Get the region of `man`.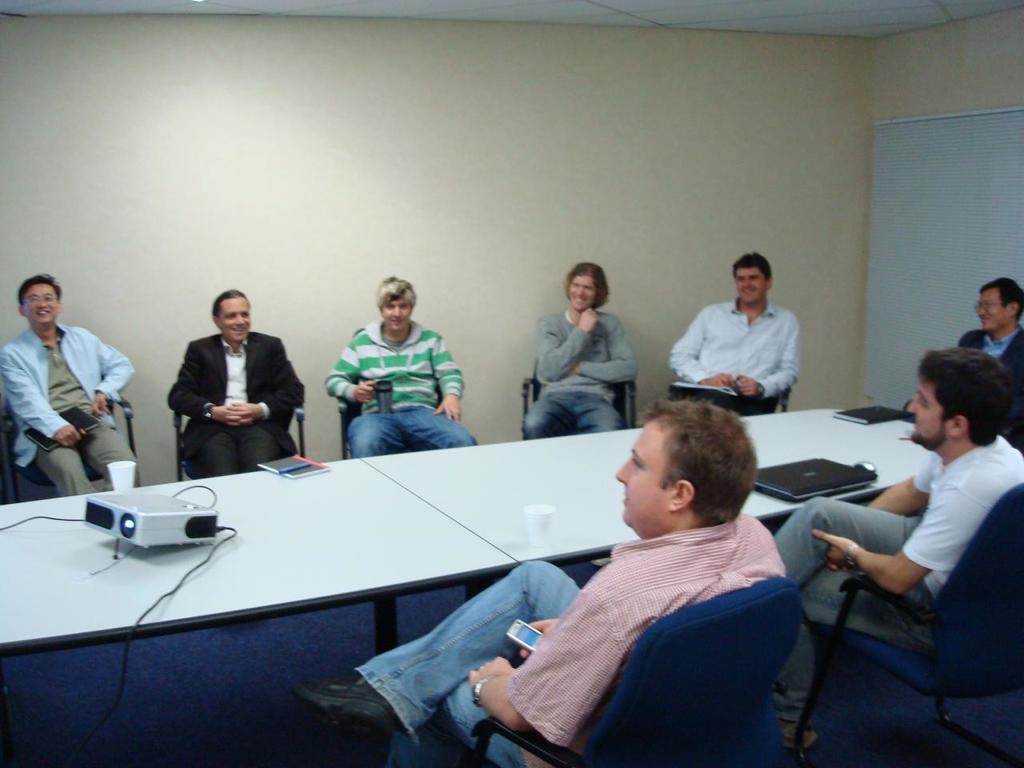
957/273/1023/394.
